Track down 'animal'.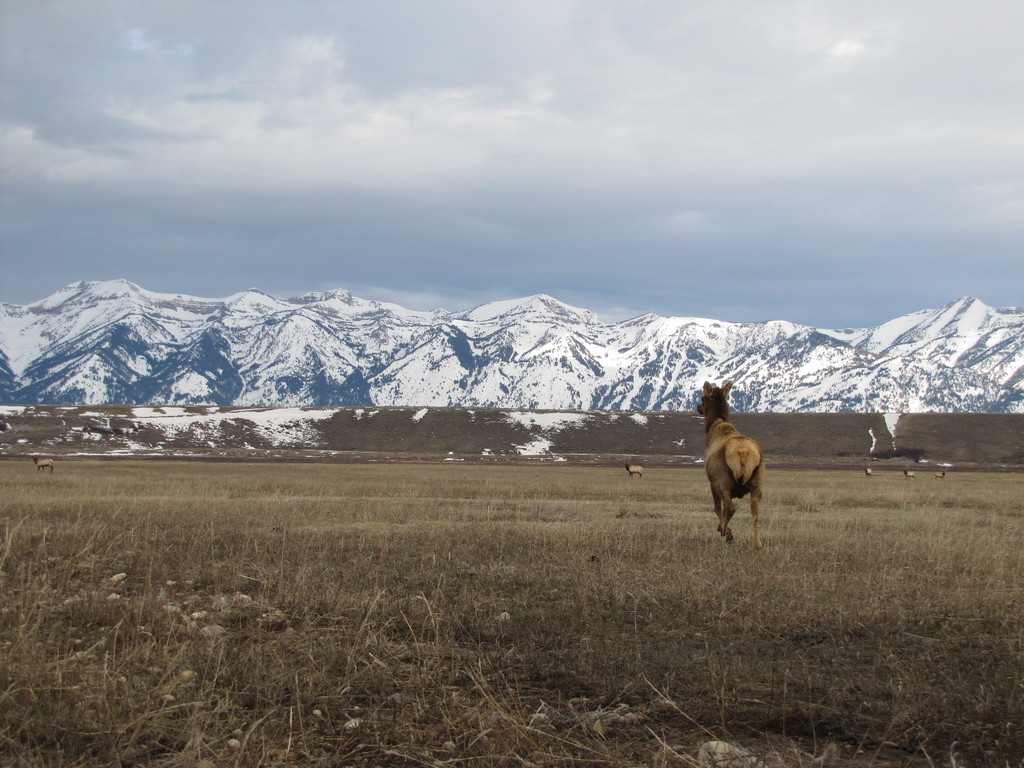
Tracked to {"x1": 694, "y1": 381, "x2": 768, "y2": 550}.
